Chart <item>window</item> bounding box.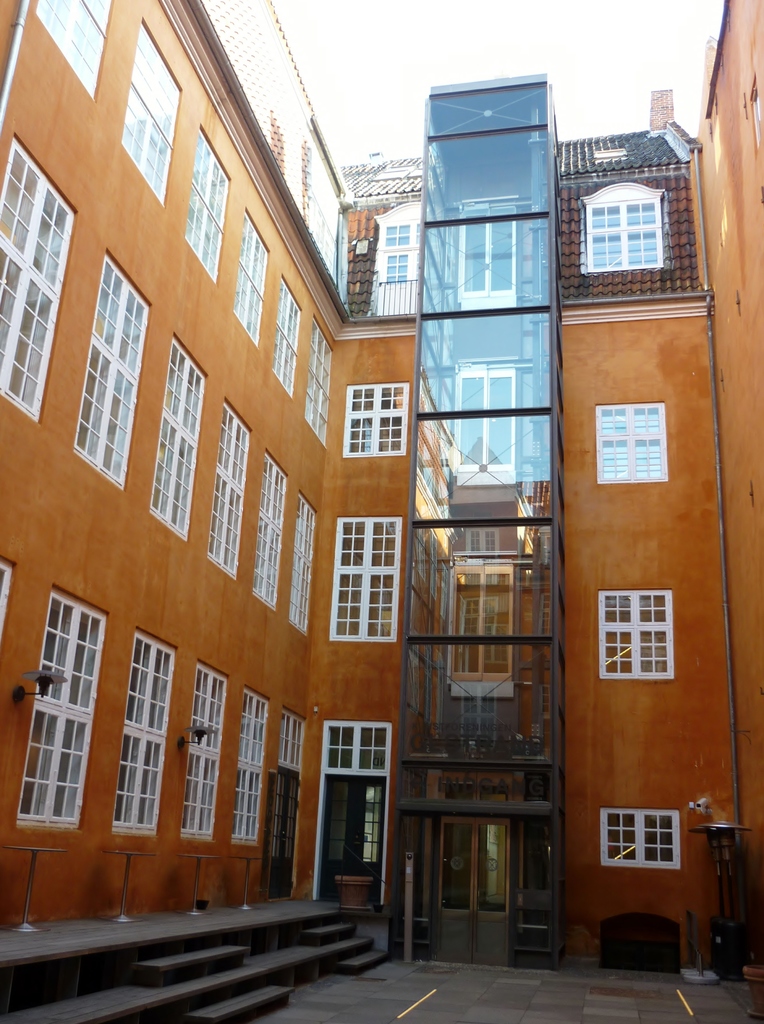
Charted: [x1=180, y1=673, x2=232, y2=839].
